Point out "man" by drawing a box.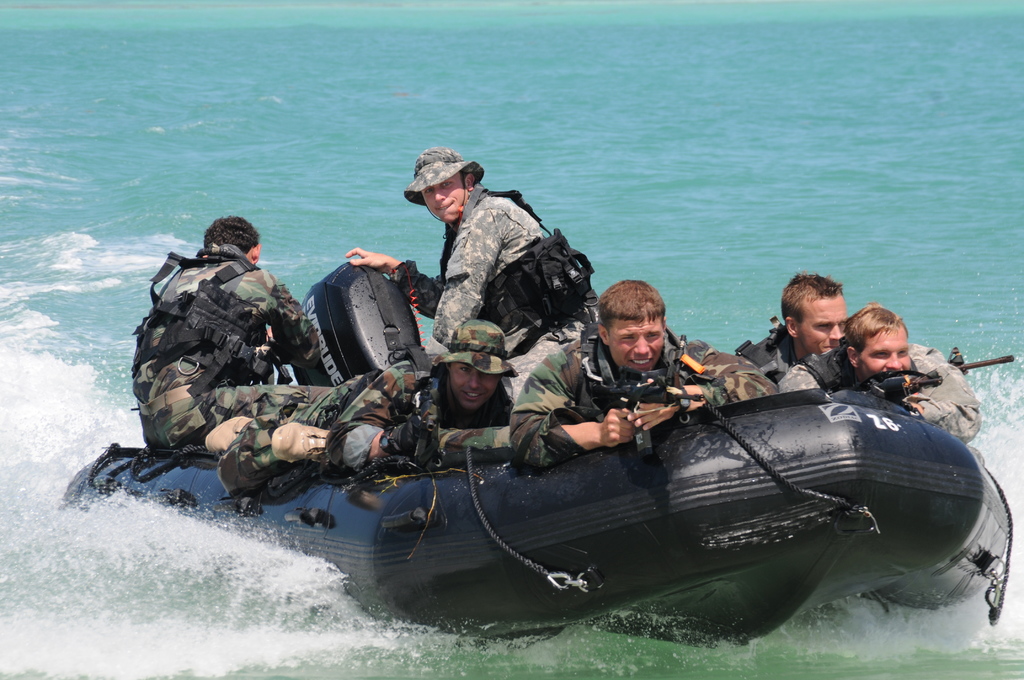
bbox(736, 271, 845, 389).
